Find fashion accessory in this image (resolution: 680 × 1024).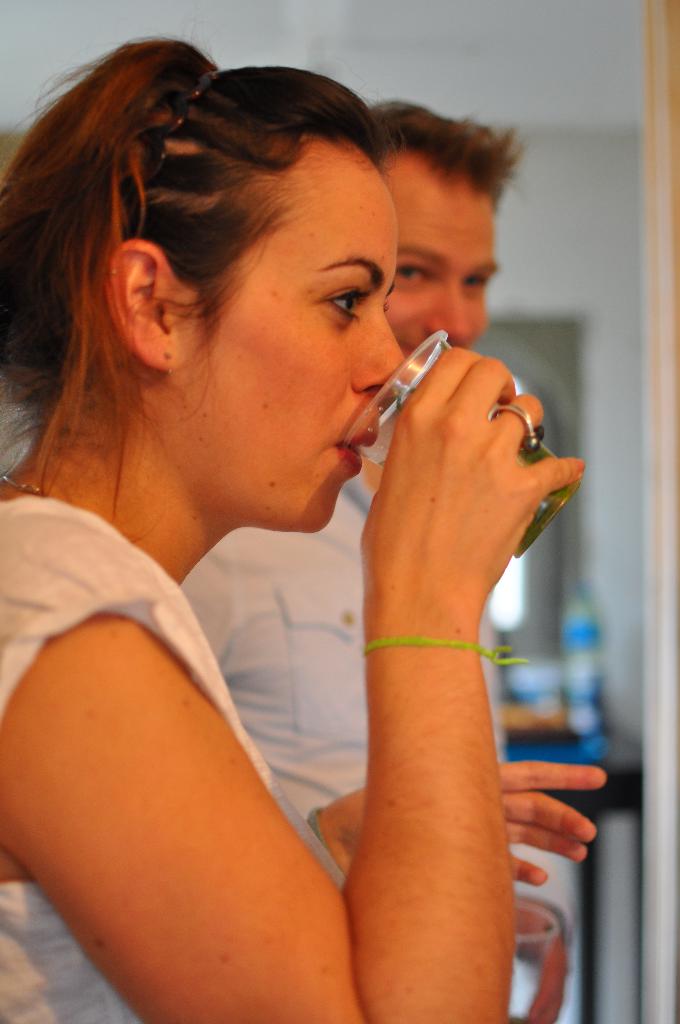
bbox(490, 404, 544, 453).
